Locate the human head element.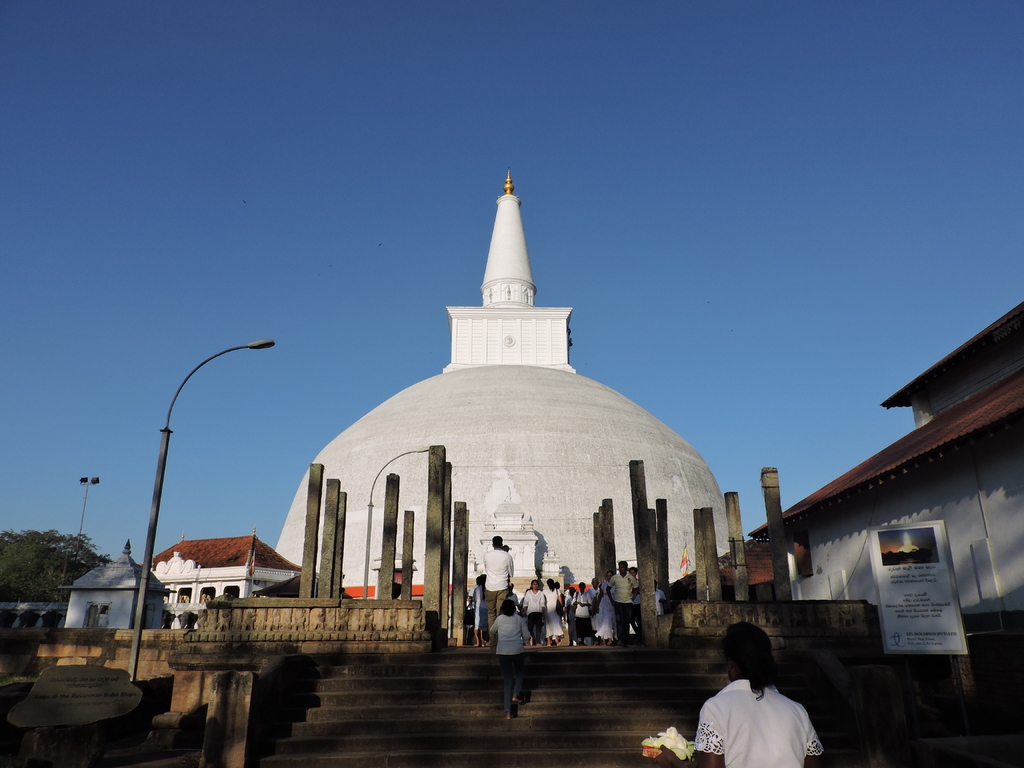
Element bbox: select_region(461, 596, 476, 614).
